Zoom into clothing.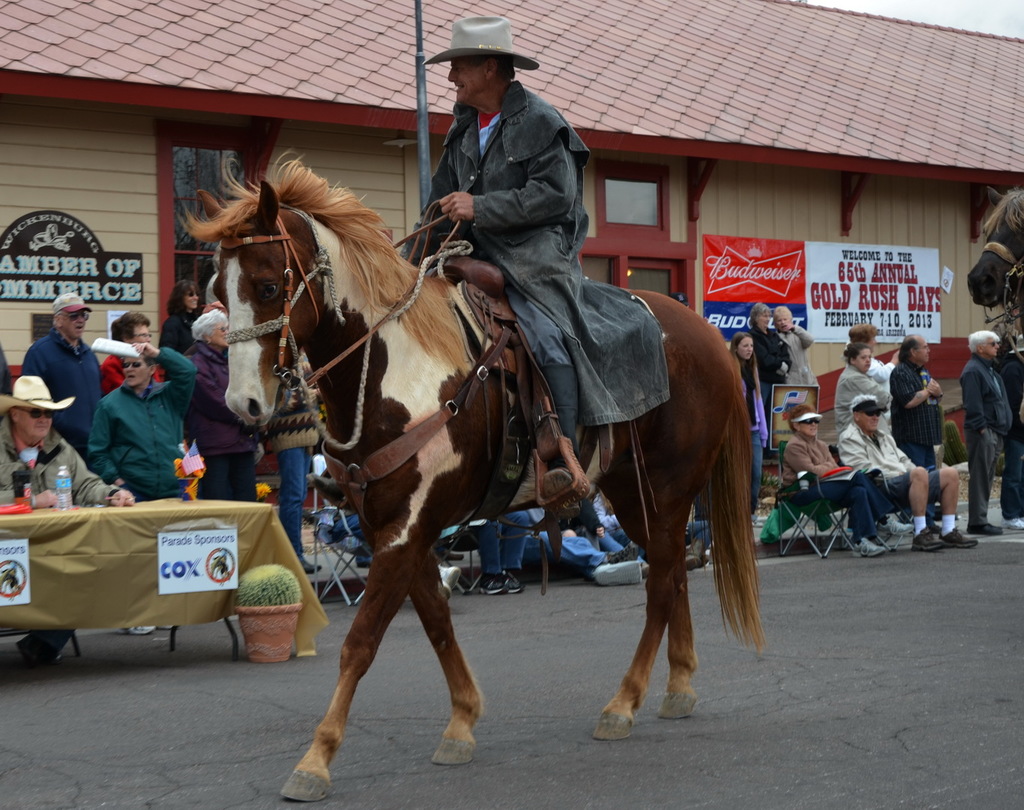
Zoom target: <region>890, 361, 940, 526</region>.
